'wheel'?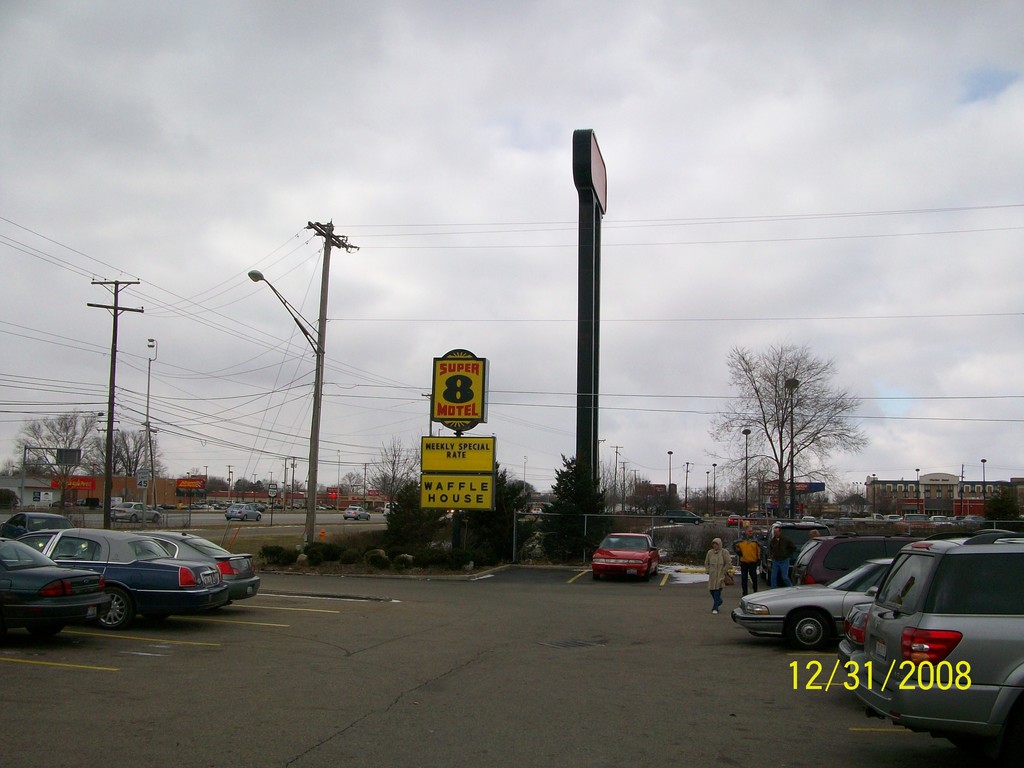
x1=786, y1=604, x2=843, y2=652
